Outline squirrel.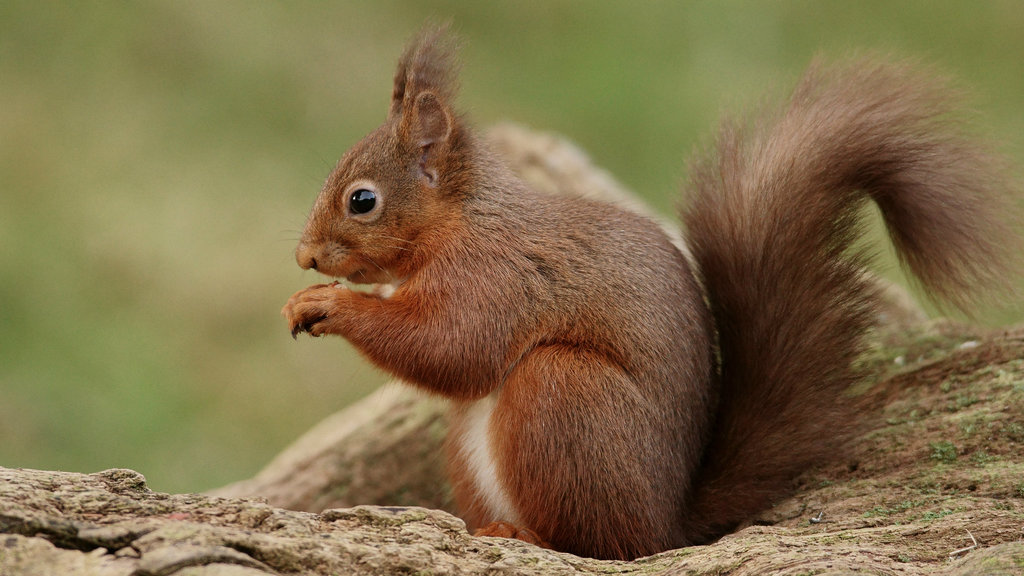
Outline: l=279, t=16, r=1019, b=559.
